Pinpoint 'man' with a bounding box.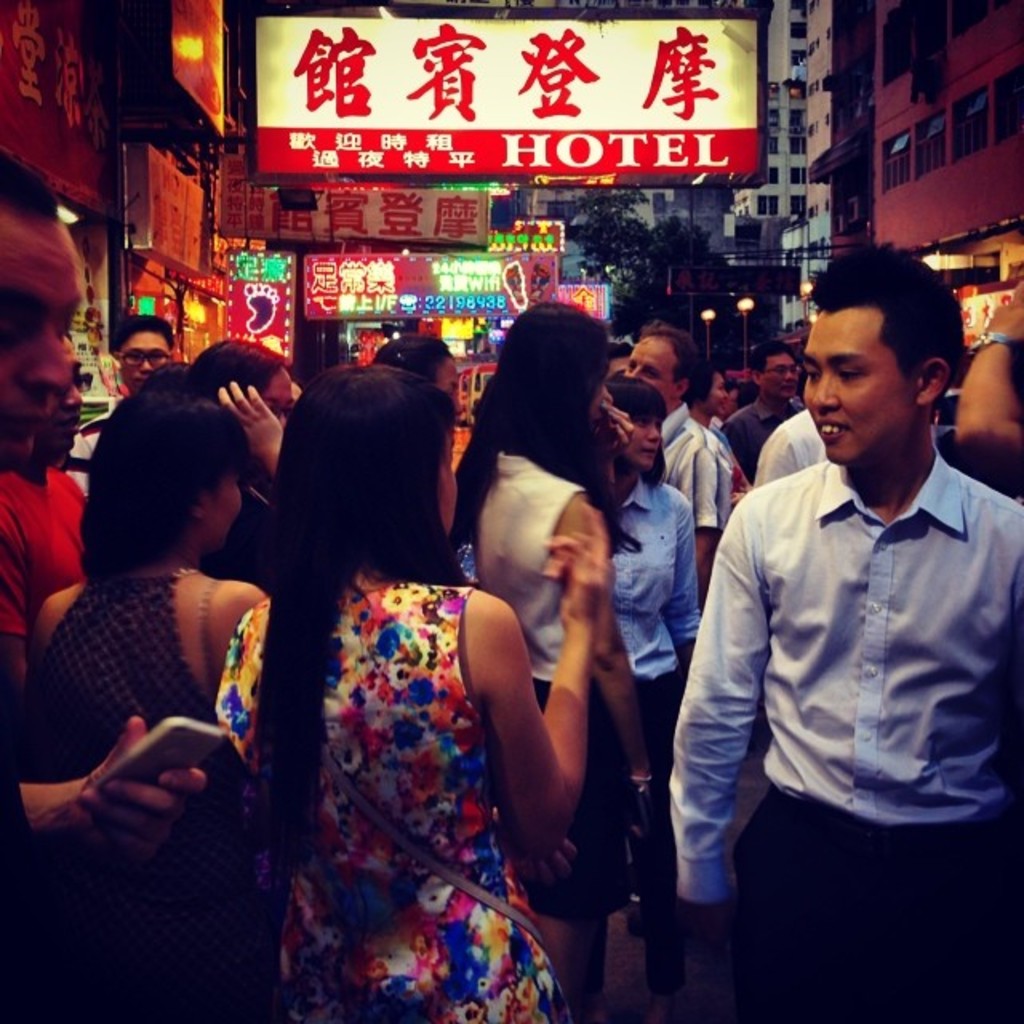
left=720, top=342, right=802, bottom=486.
